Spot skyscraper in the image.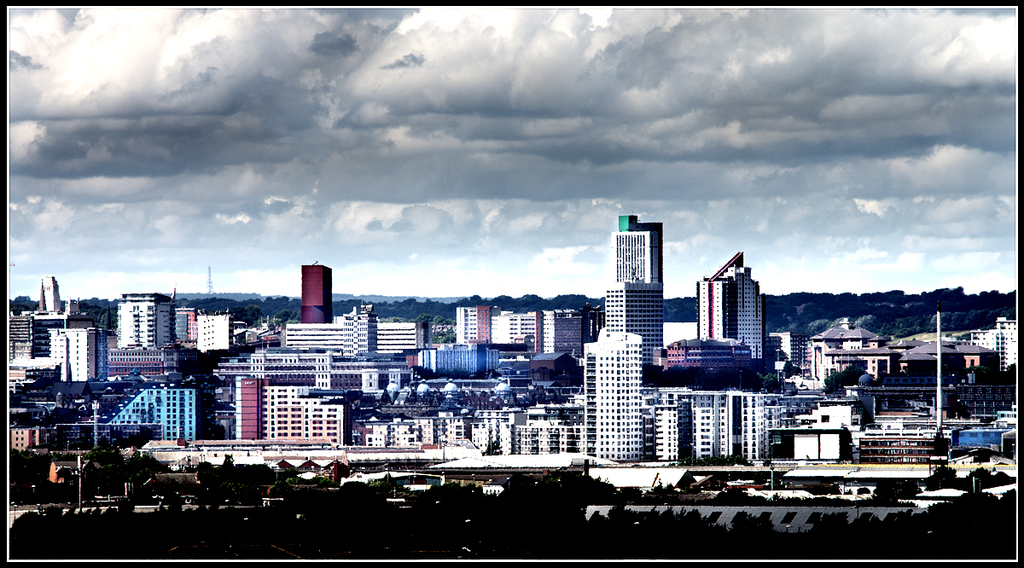
skyscraper found at [x1=611, y1=206, x2=666, y2=286].
